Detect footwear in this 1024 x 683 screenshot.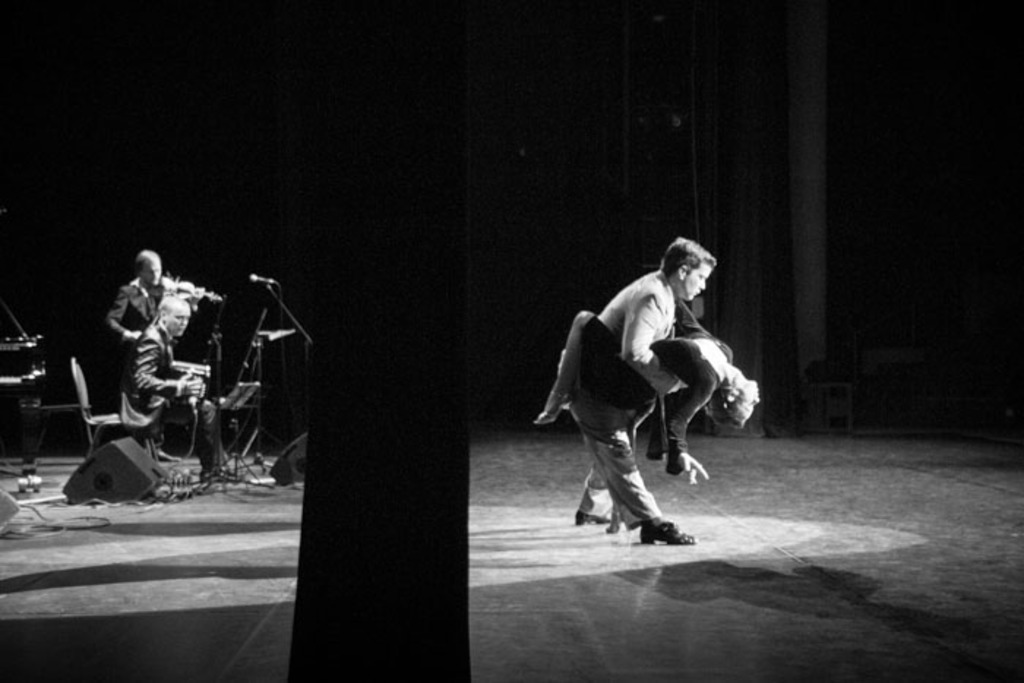
Detection: <box>151,449,183,462</box>.
